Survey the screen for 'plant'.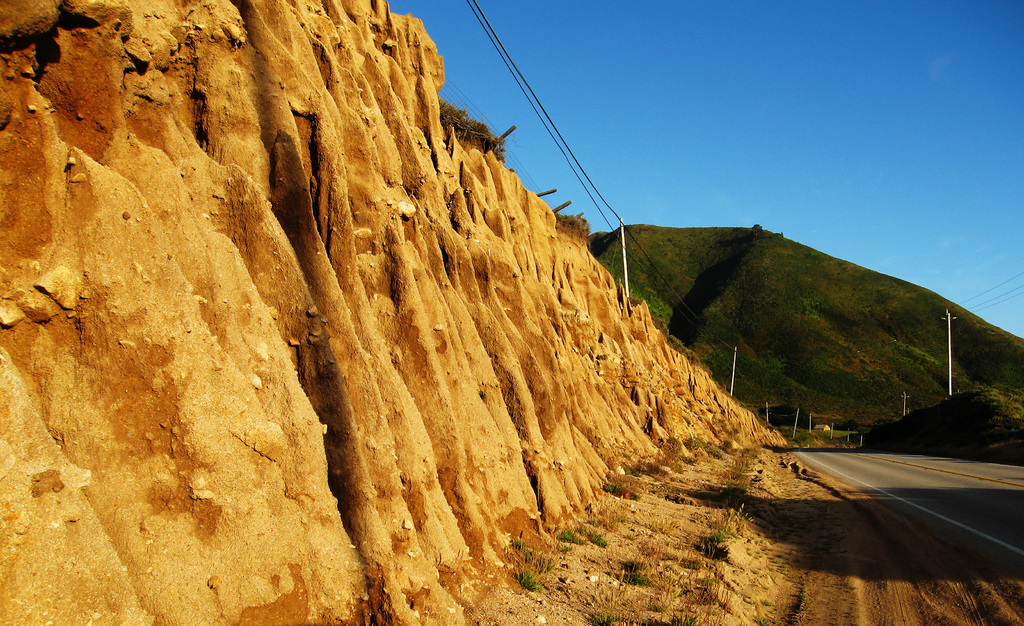
Survey found: {"left": 556, "top": 211, "right": 593, "bottom": 232}.
